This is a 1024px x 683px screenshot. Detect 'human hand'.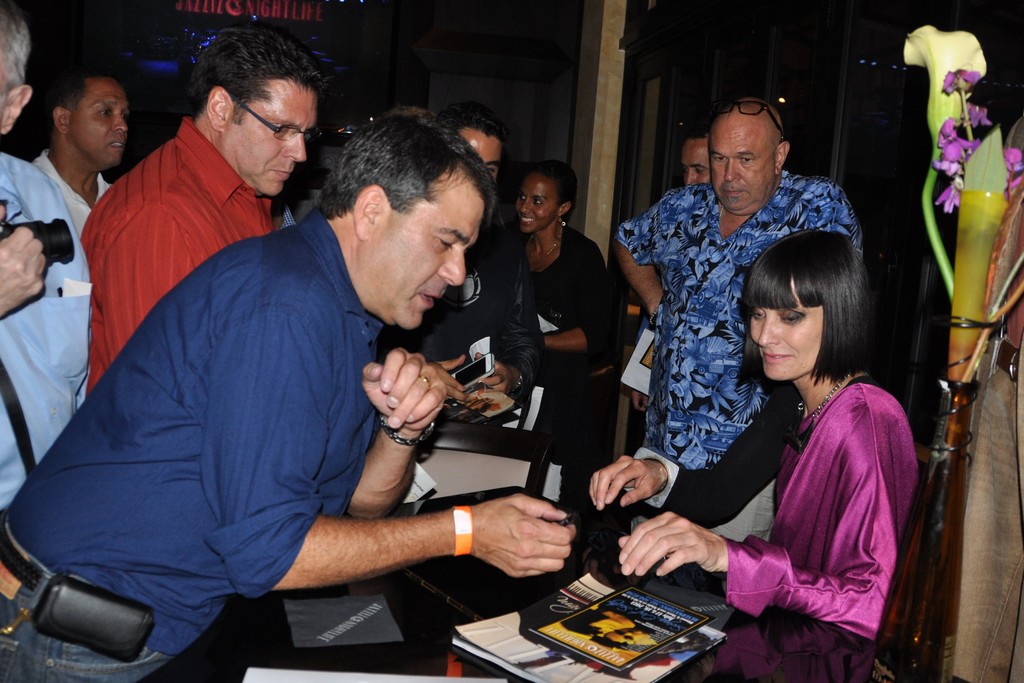
<box>619,508,729,578</box>.
